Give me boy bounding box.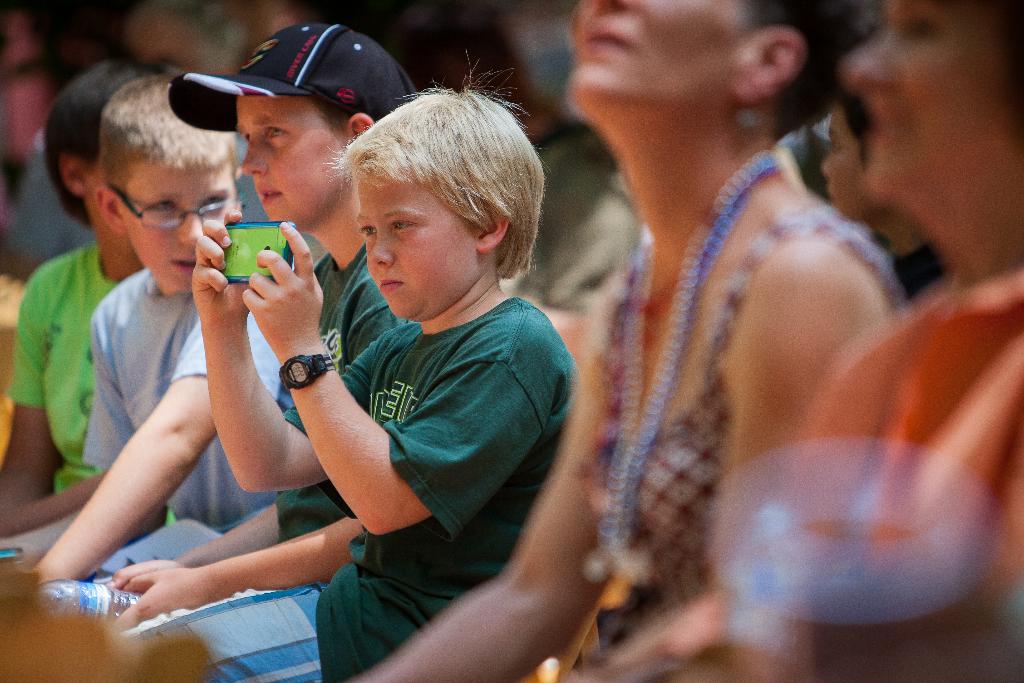
rect(101, 24, 419, 682).
